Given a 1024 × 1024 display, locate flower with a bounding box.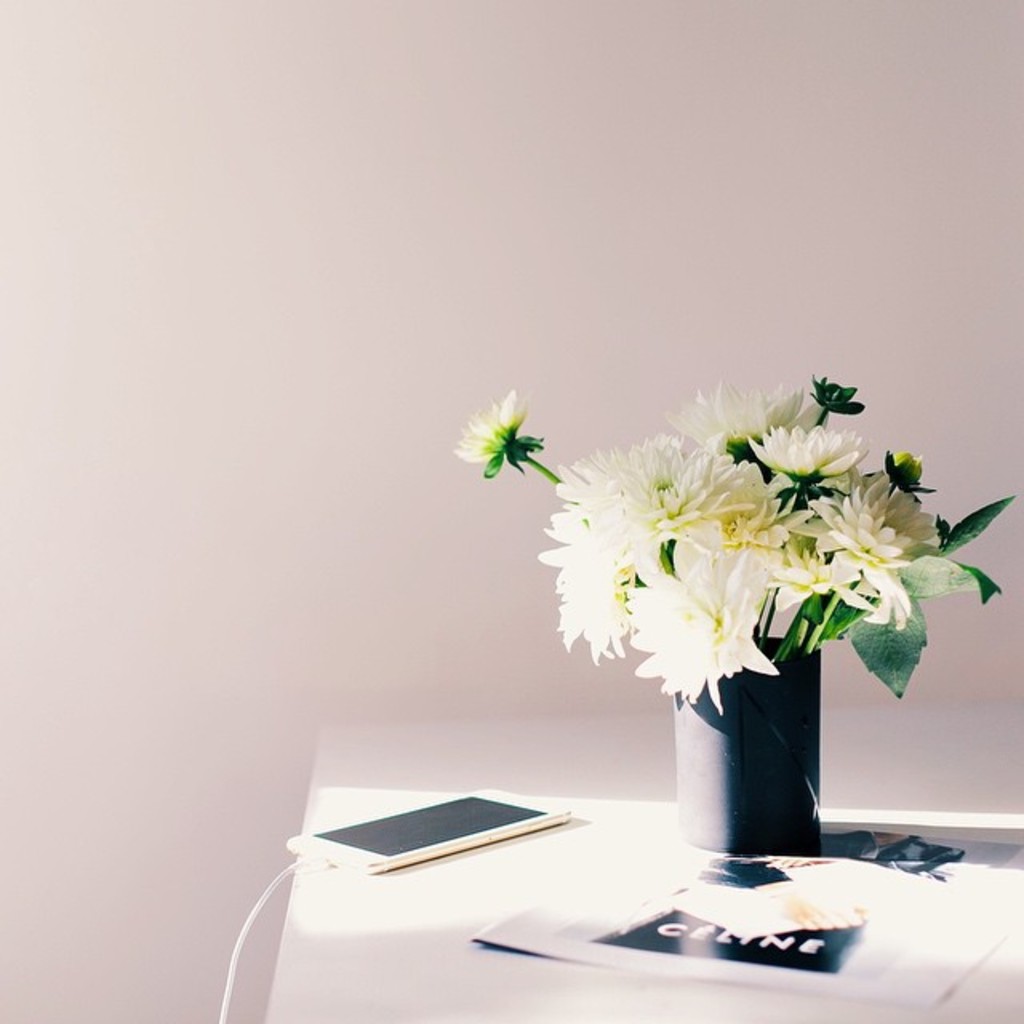
Located: 450/386/563/498.
